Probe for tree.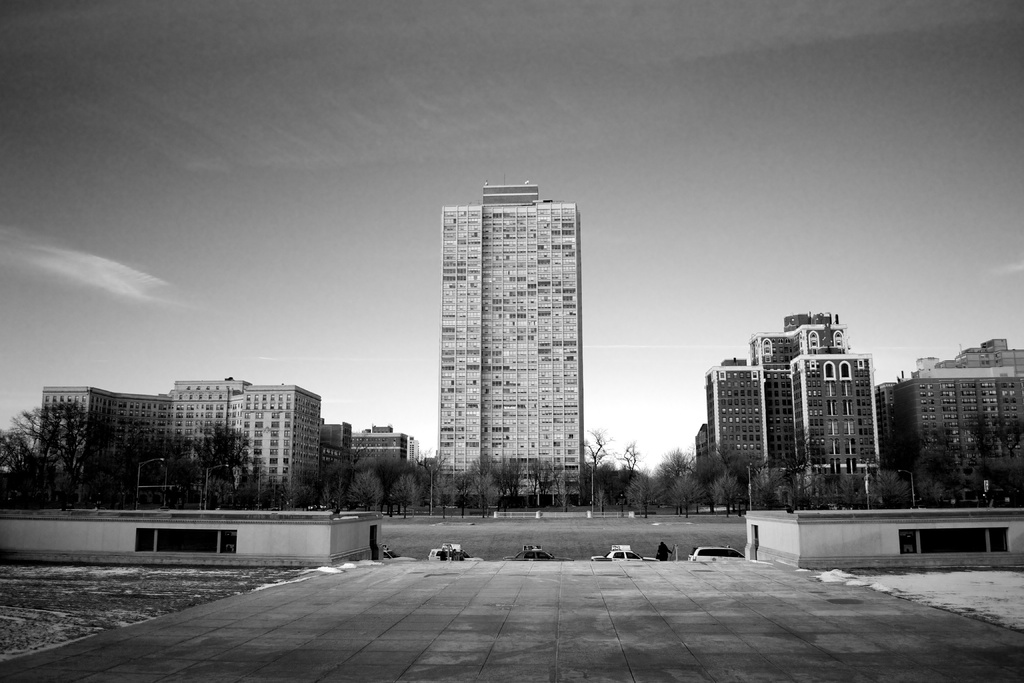
Probe result: region(617, 438, 646, 482).
